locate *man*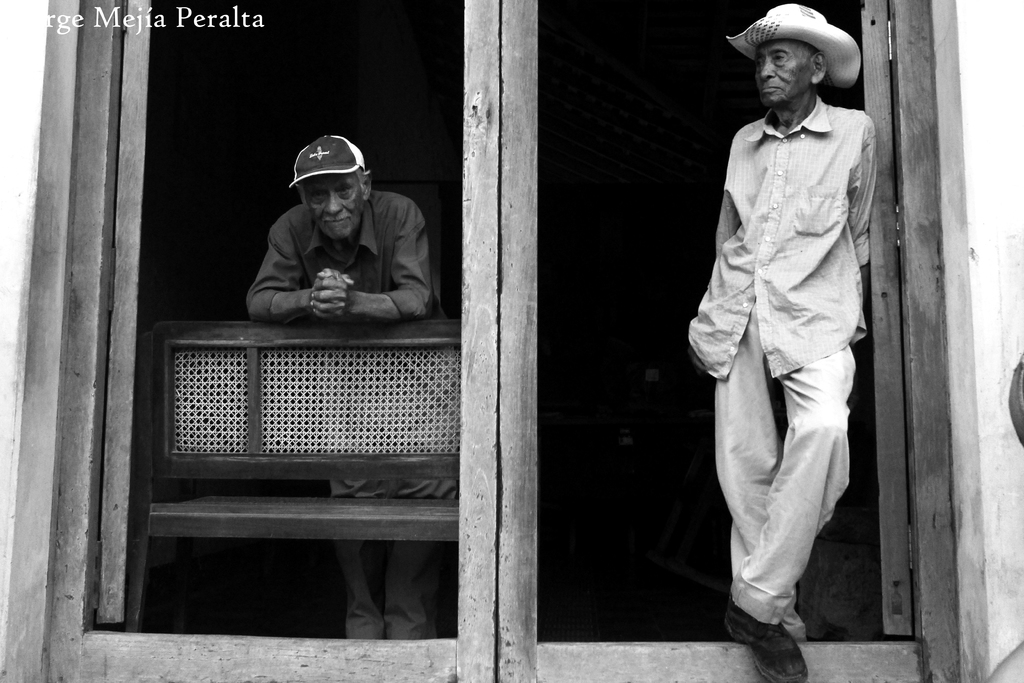
[x1=240, y1=128, x2=451, y2=638]
